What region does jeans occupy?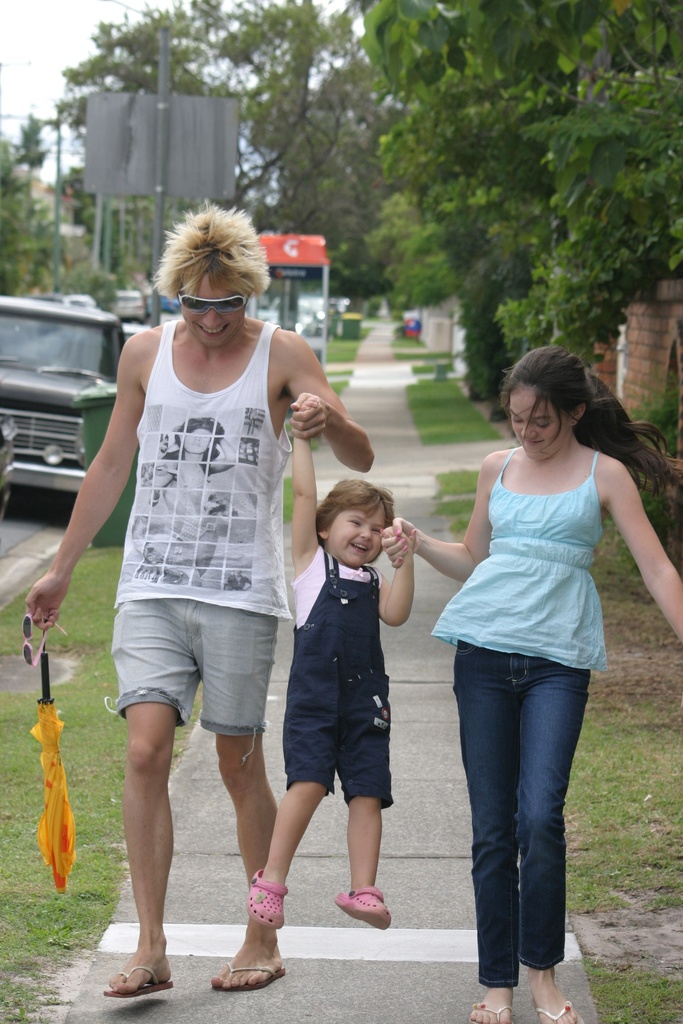
locate(452, 667, 594, 1001).
